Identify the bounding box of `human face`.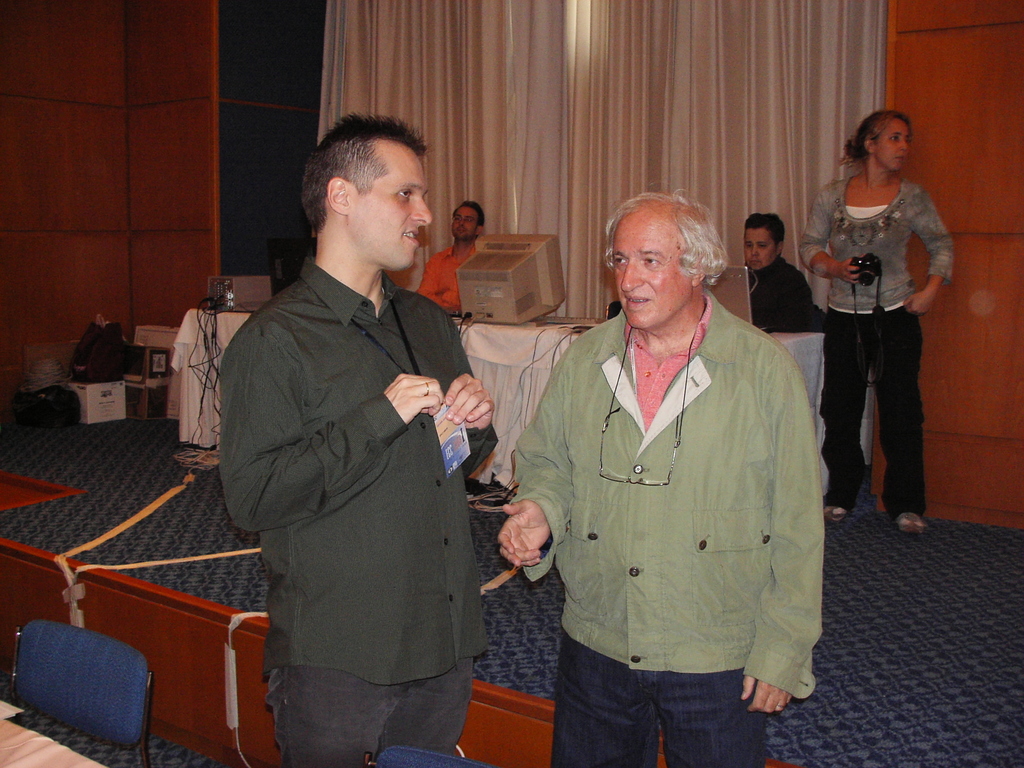
locate(614, 218, 687, 333).
